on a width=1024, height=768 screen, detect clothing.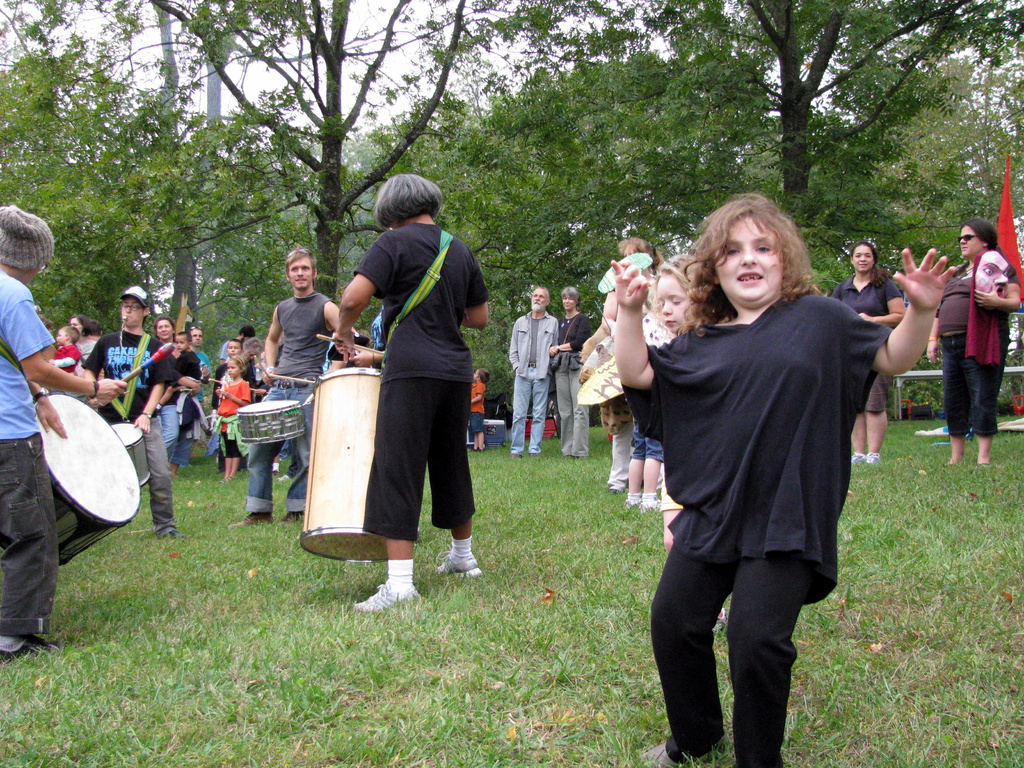
region(0, 271, 61, 639).
